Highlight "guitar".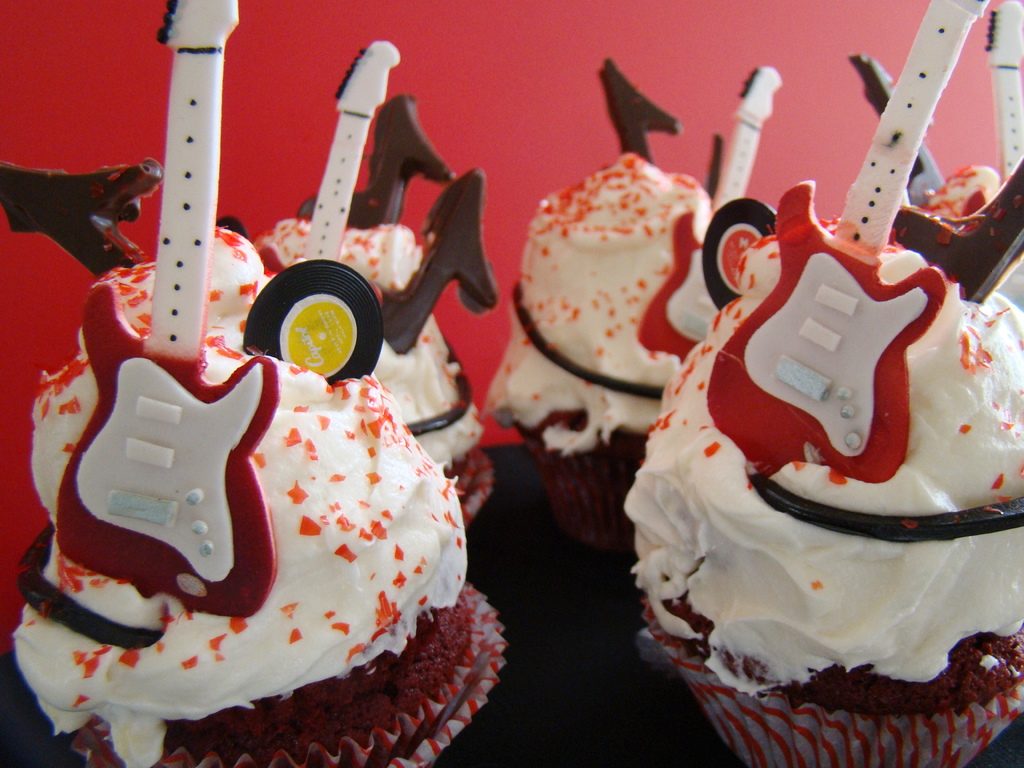
Highlighted region: (56,0,280,617).
